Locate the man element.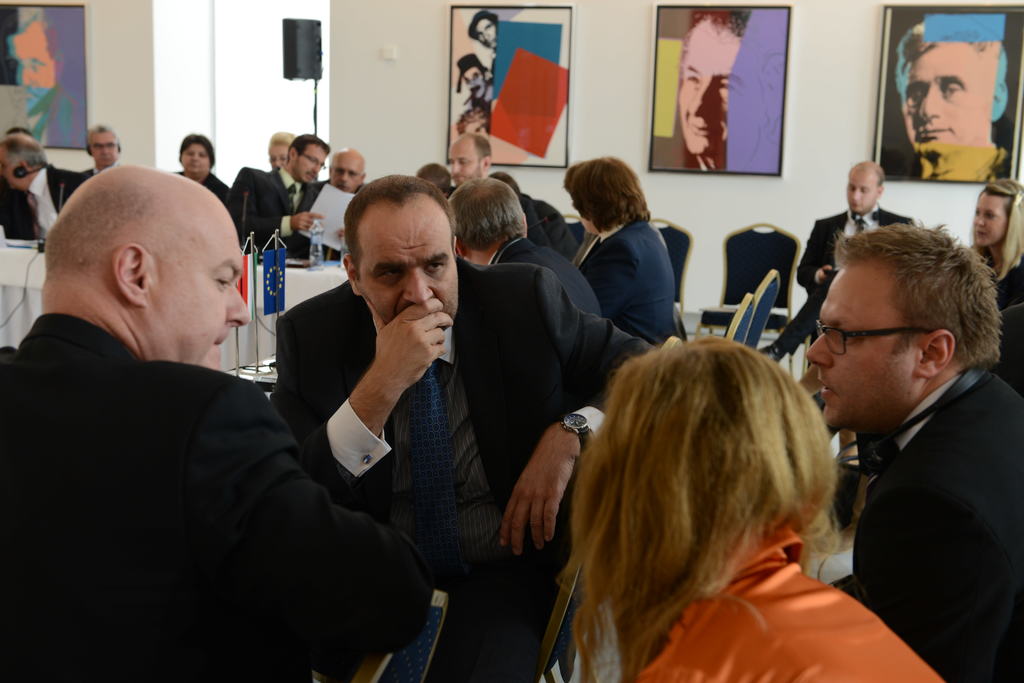
Element bbox: bbox=[465, 11, 499, 52].
